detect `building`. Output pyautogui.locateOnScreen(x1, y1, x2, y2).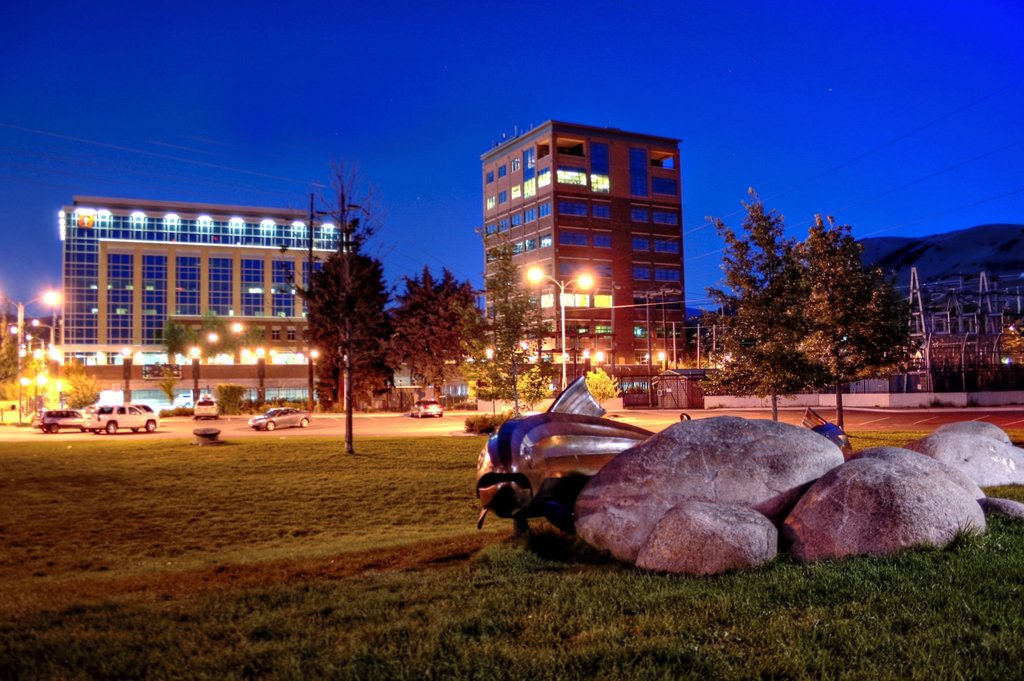
pyautogui.locateOnScreen(57, 196, 348, 413).
